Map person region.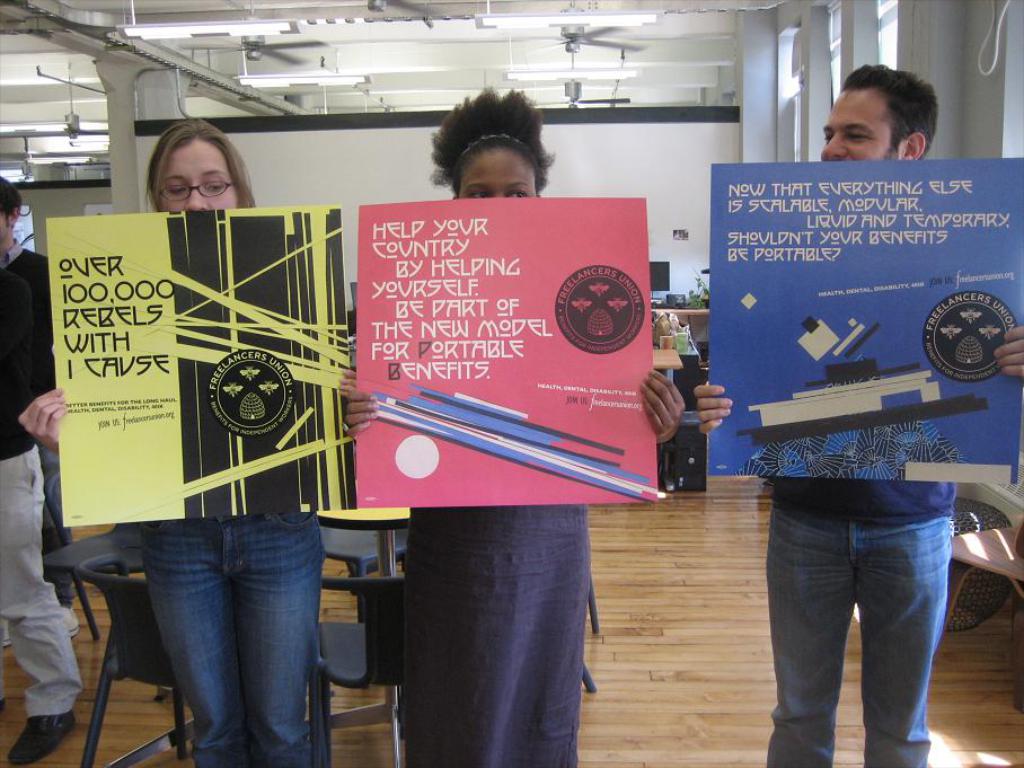
Mapped to 691,63,1023,767.
